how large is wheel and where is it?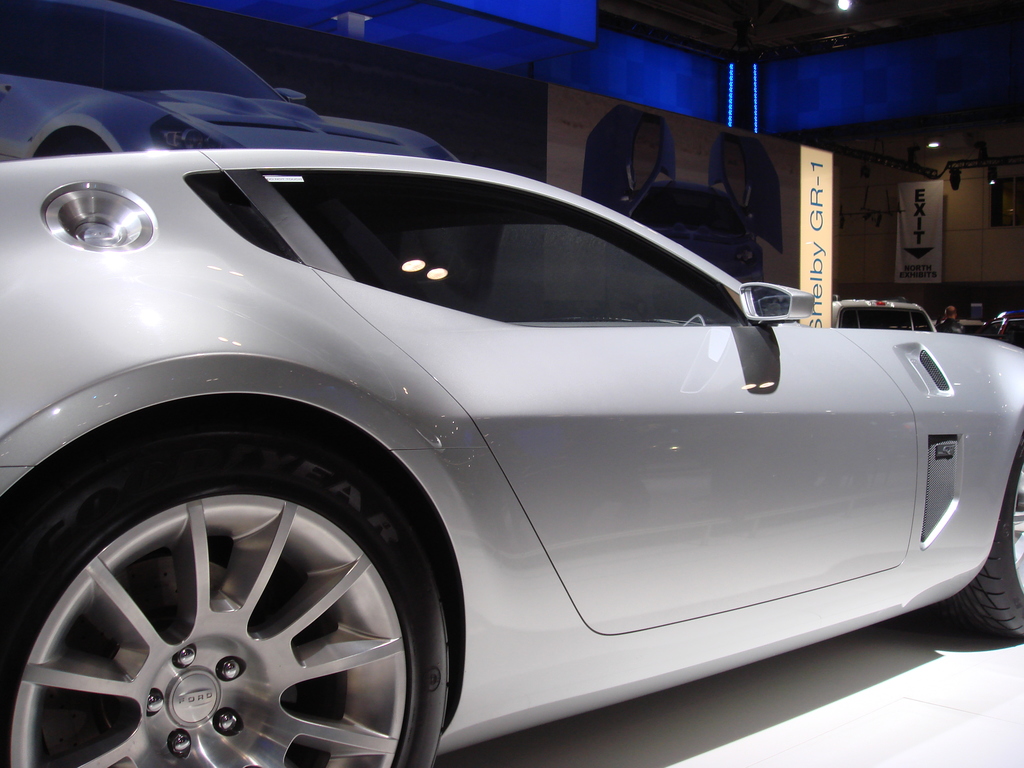
Bounding box: {"x1": 950, "y1": 444, "x2": 1023, "y2": 639}.
